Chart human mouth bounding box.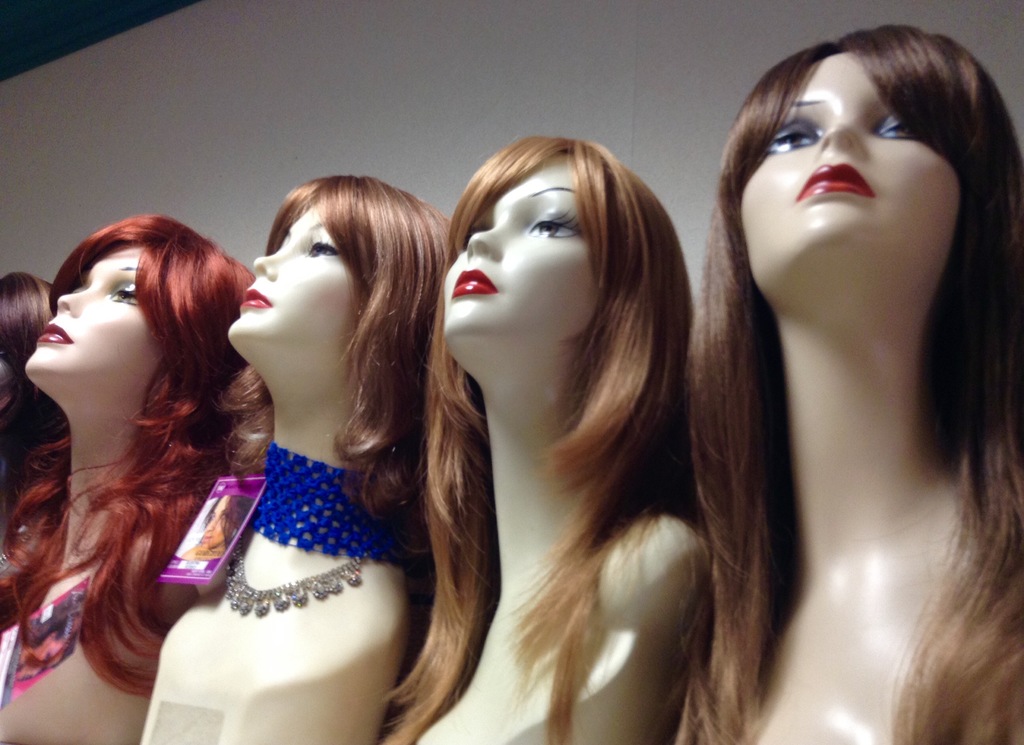
Charted: select_region(239, 284, 272, 311).
